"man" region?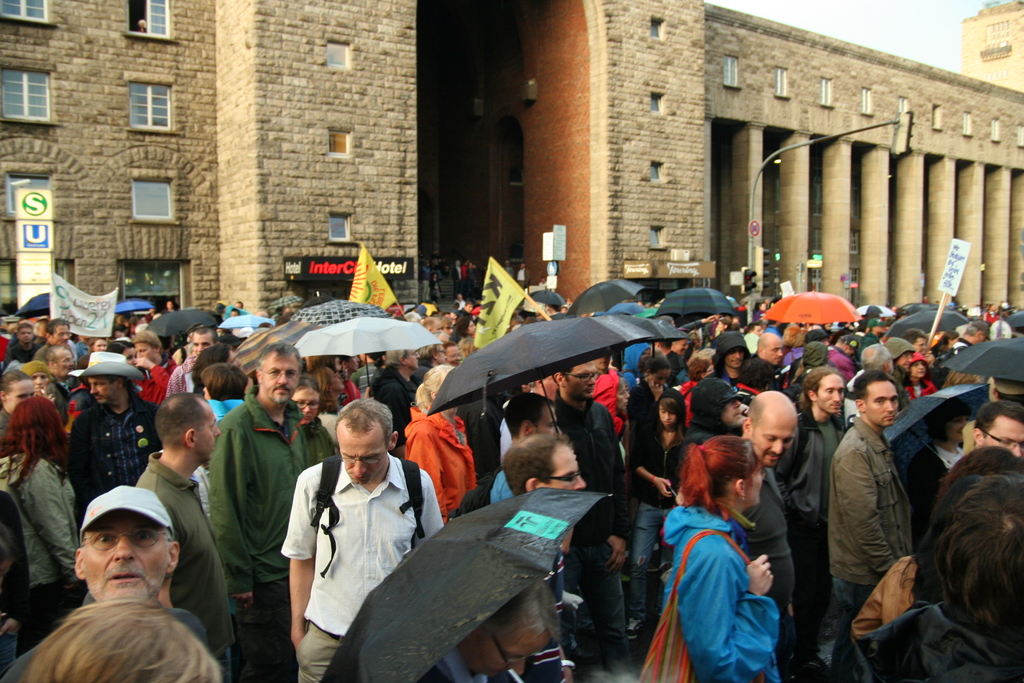
780 366 846 682
